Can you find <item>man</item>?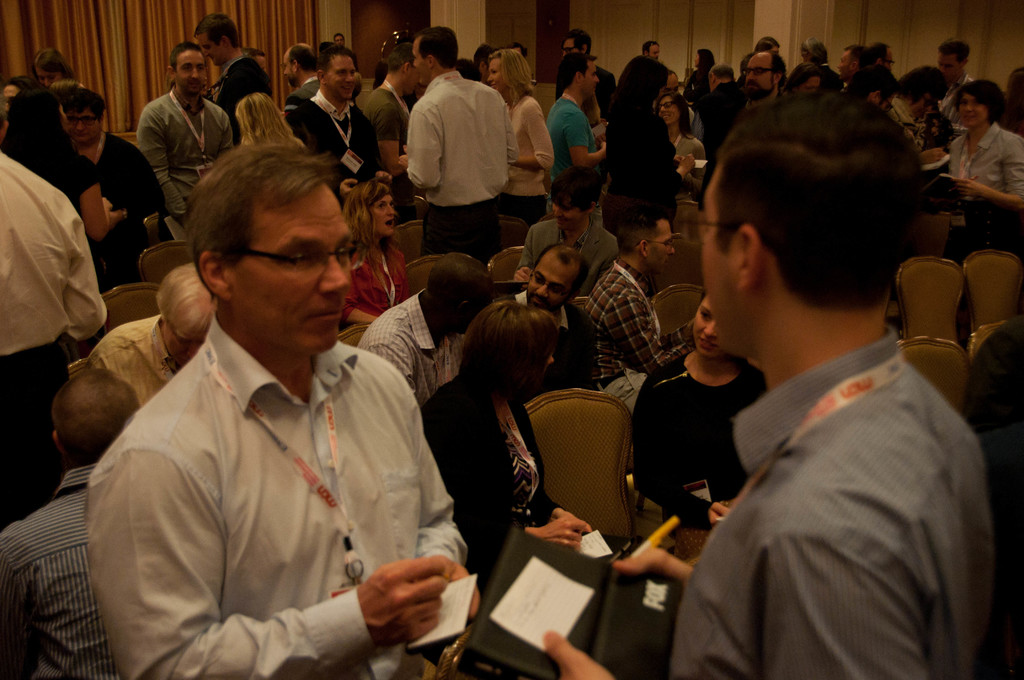
Yes, bounding box: pyautogui.locateOnScreen(581, 214, 707, 429).
